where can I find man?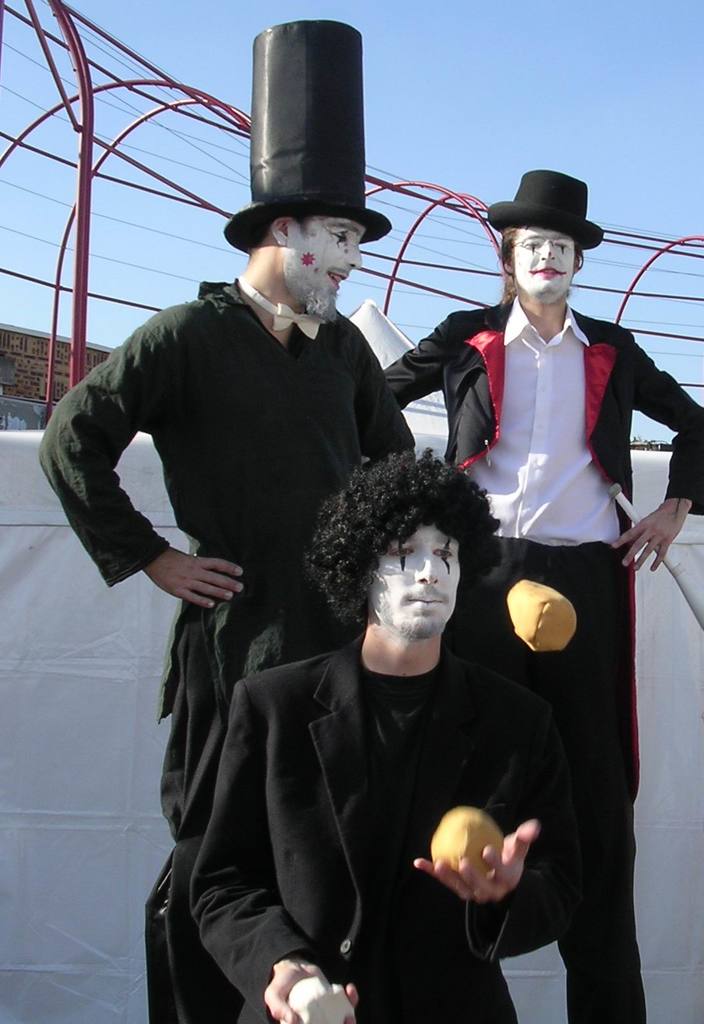
You can find it at l=192, t=452, r=566, b=1023.
